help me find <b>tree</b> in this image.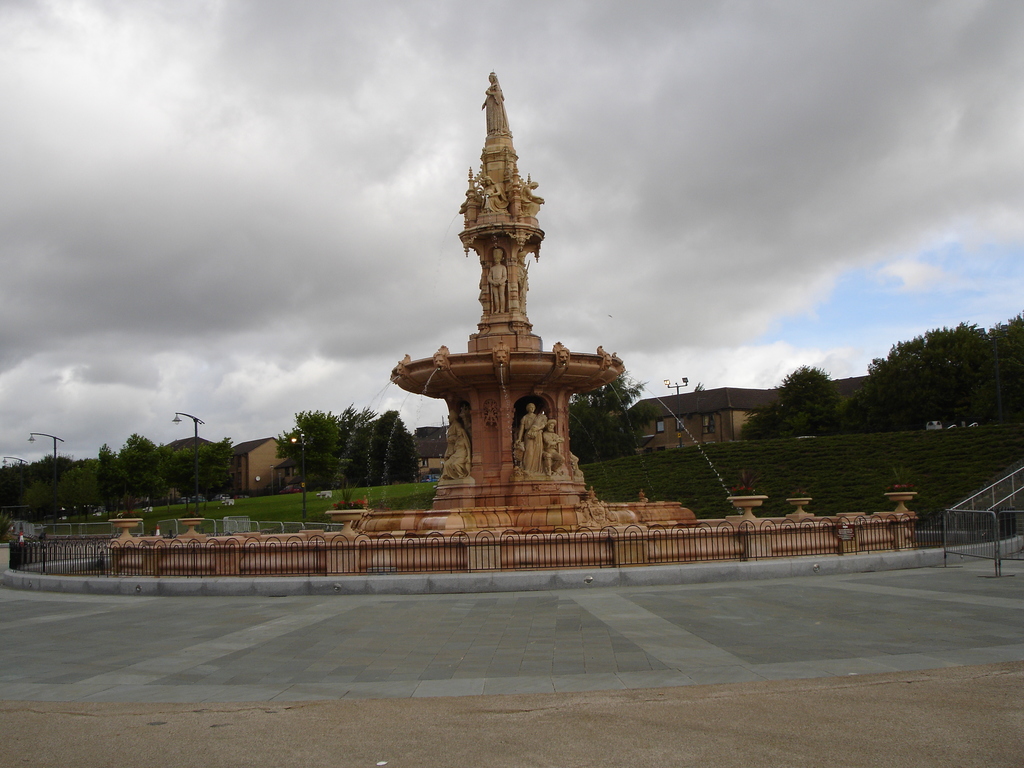
Found it: [left=995, top=308, right=1023, bottom=425].
